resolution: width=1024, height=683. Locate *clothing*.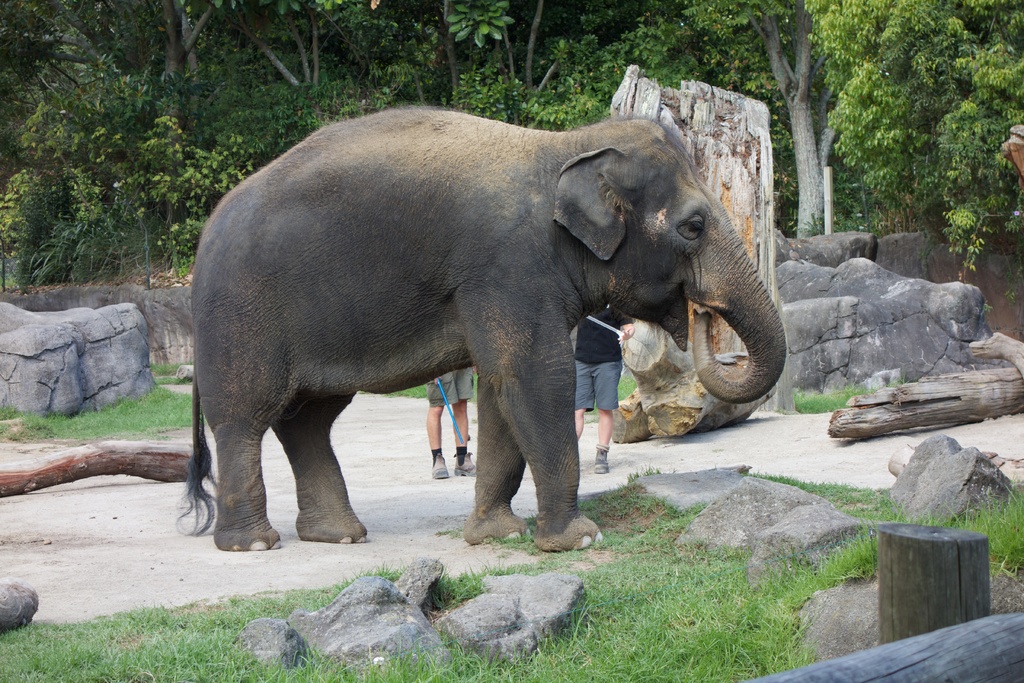
<box>572,302,630,413</box>.
